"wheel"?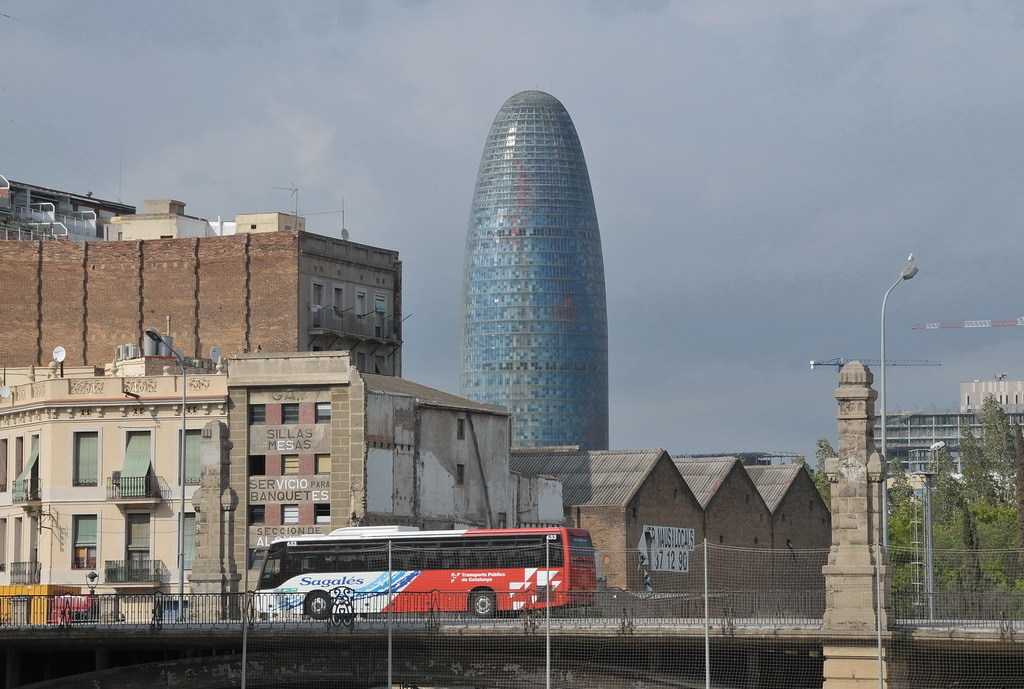
[left=466, top=586, right=501, bottom=618]
